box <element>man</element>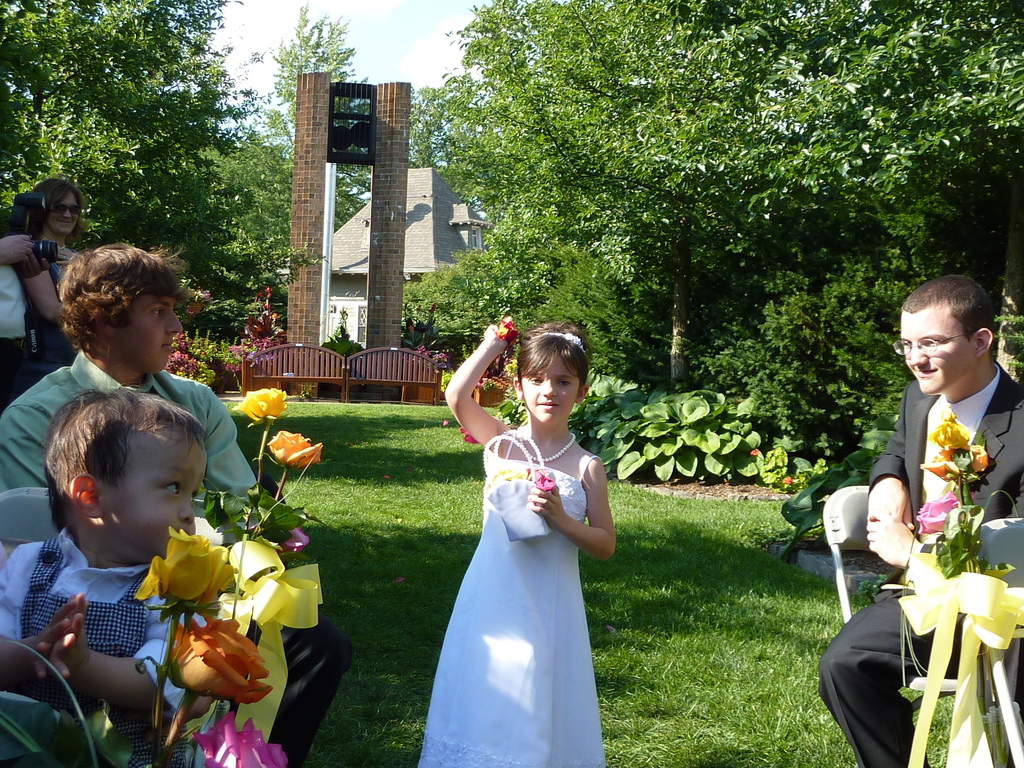
<region>0, 236, 330, 767</region>
